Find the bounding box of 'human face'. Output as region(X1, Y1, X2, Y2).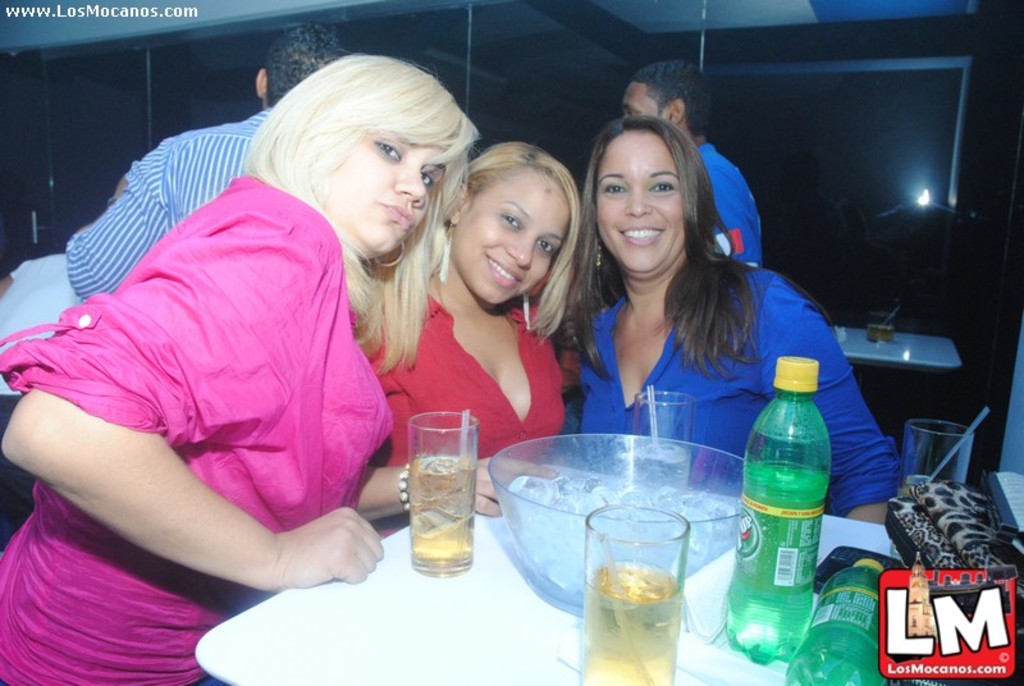
region(311, 145, 443, 255).
